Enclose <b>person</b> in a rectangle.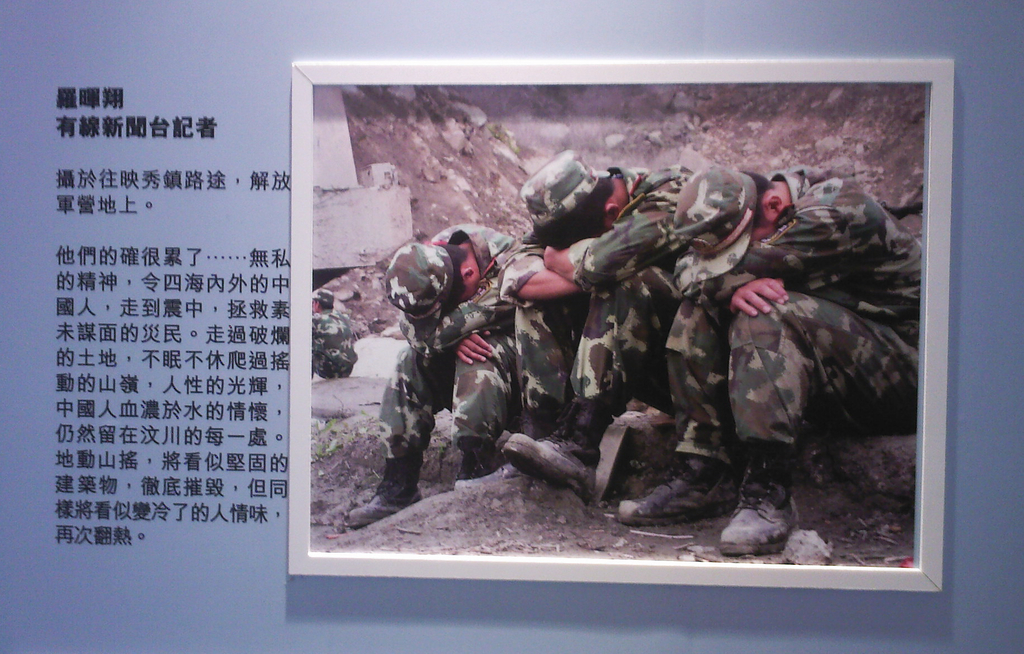
rect(499, 145, 701, 497).
